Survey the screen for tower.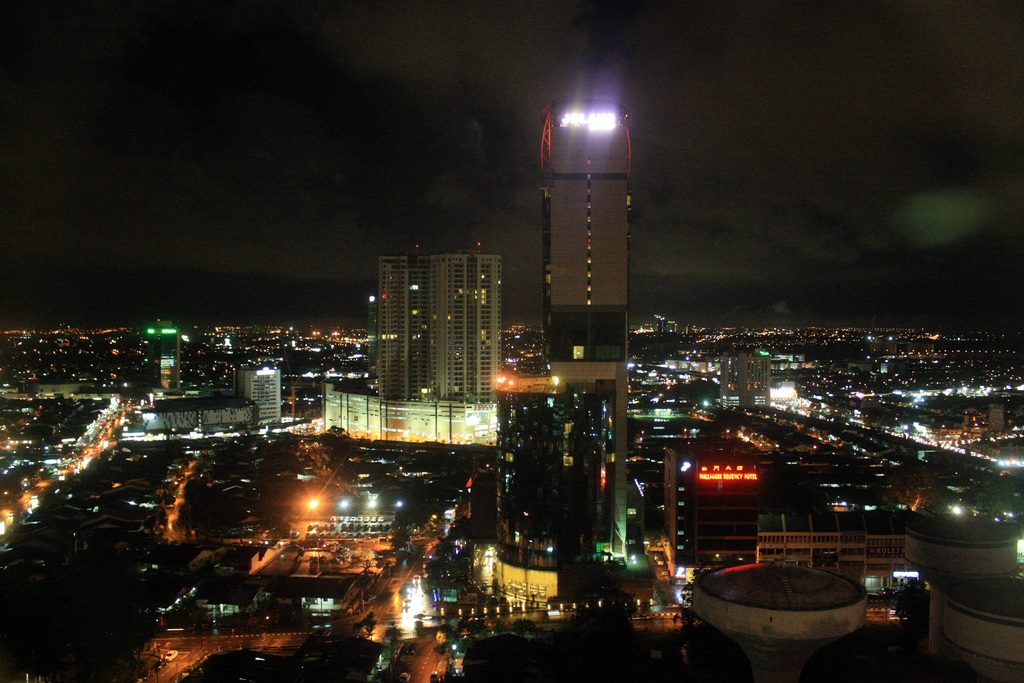
Survey found: pyautogui.locateOnScreen(519, 74, 655, 390).
